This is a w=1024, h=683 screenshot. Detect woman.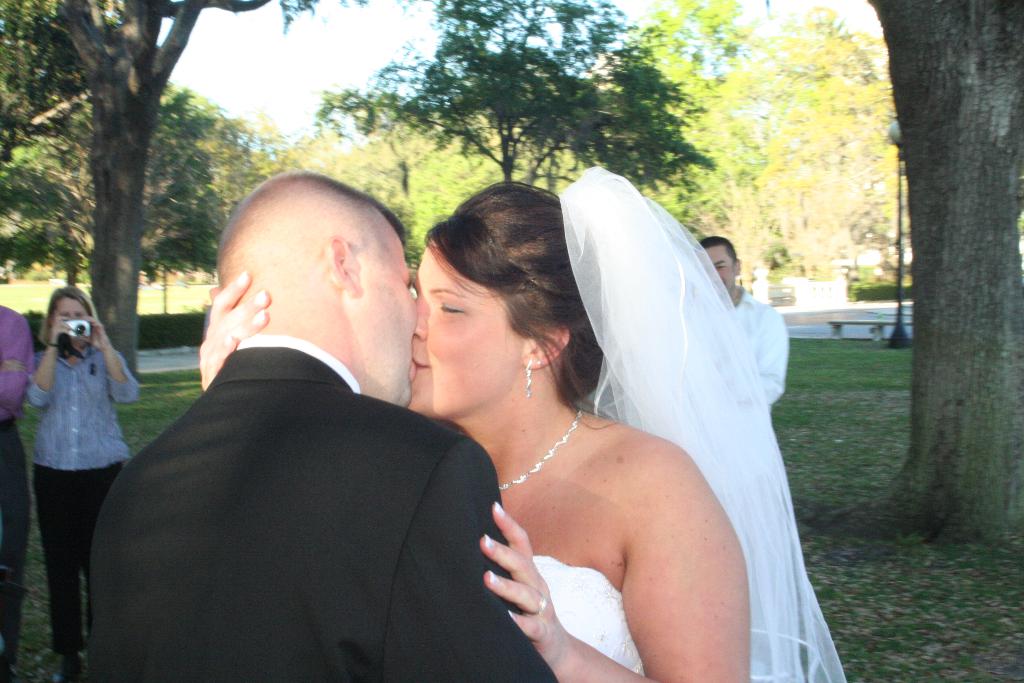
x1=195 y1=165 x2=847 y2=682.
